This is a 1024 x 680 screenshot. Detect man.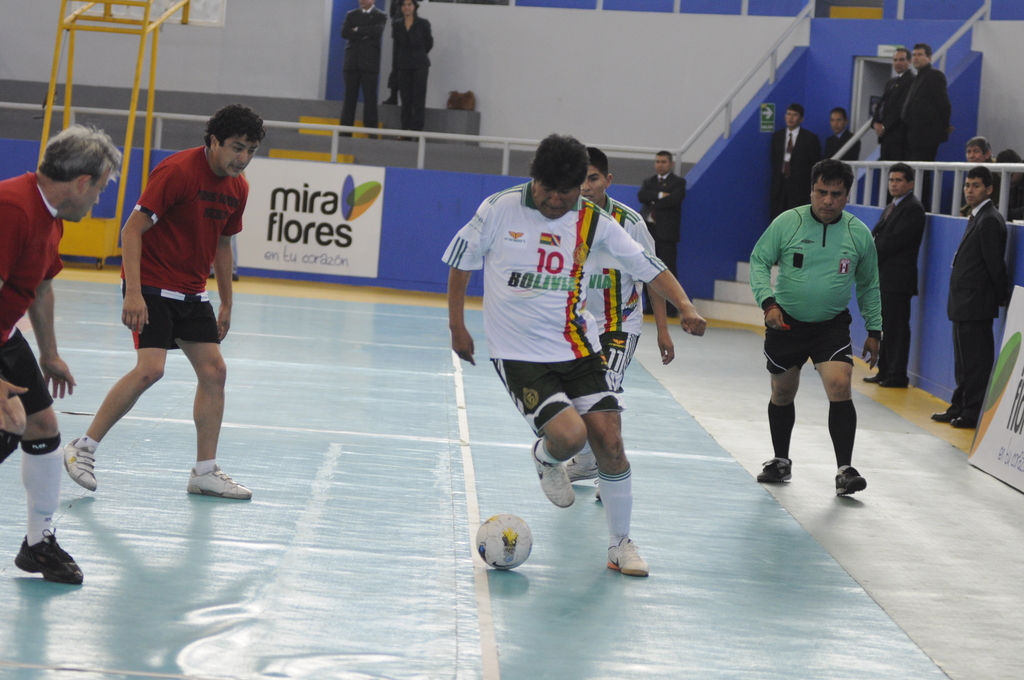
[x1=872, y1=47, x2=918, y2=206].
